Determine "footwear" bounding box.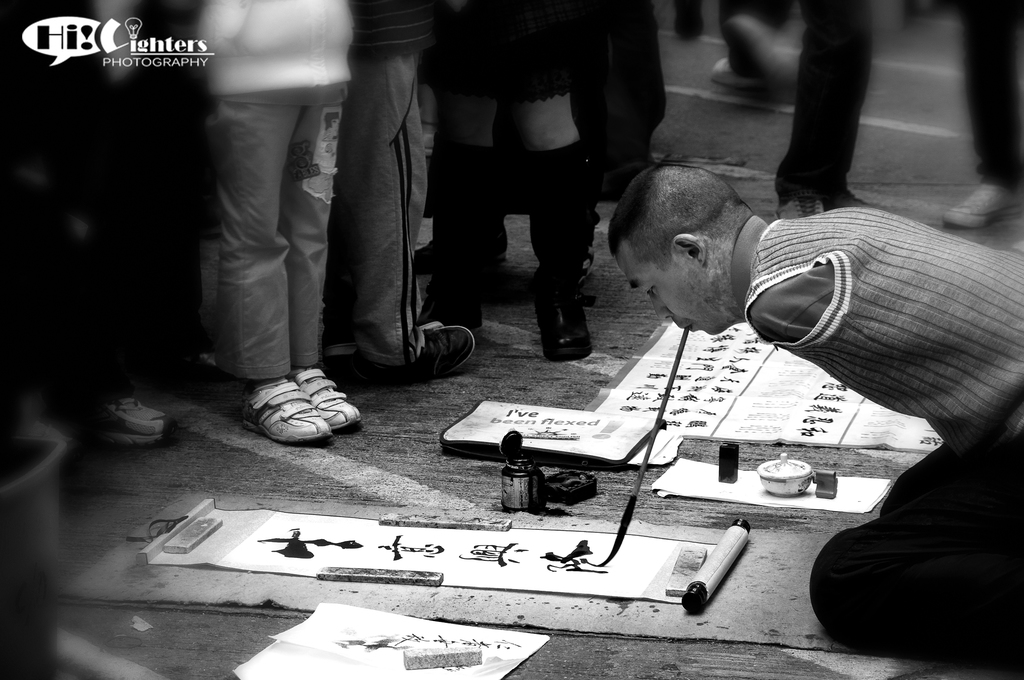
Determined: locate(100, 398, 168, 455).
